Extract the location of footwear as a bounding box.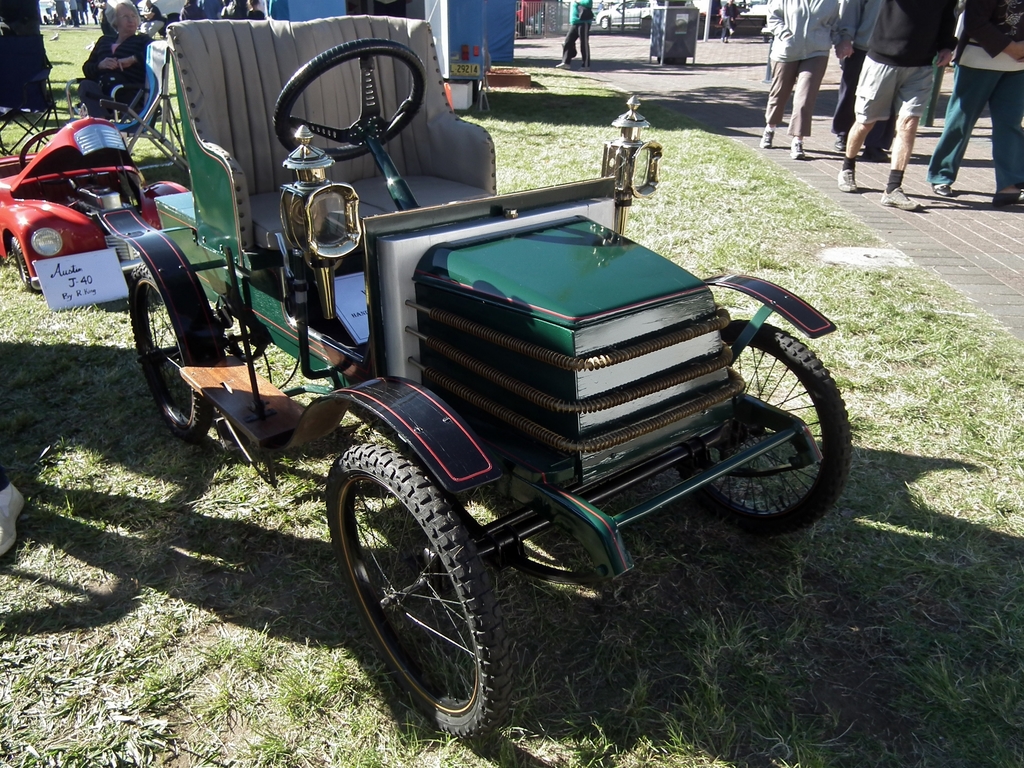
[791,137,804,158].
